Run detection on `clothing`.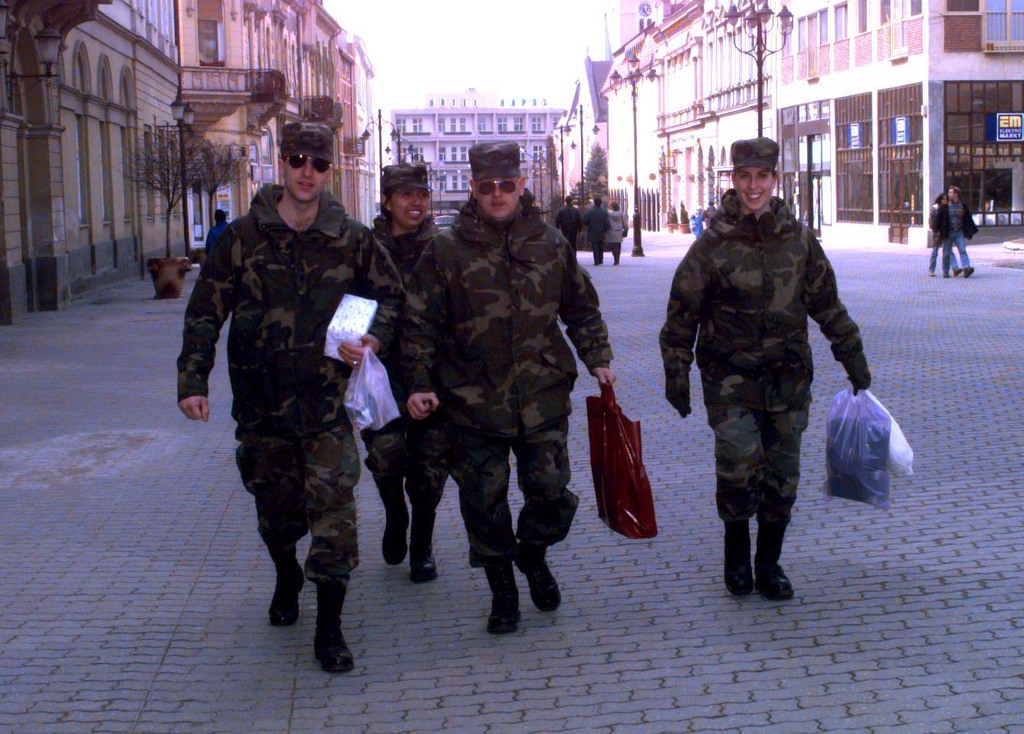
Result: BBox(367, 208, 461, 496).
